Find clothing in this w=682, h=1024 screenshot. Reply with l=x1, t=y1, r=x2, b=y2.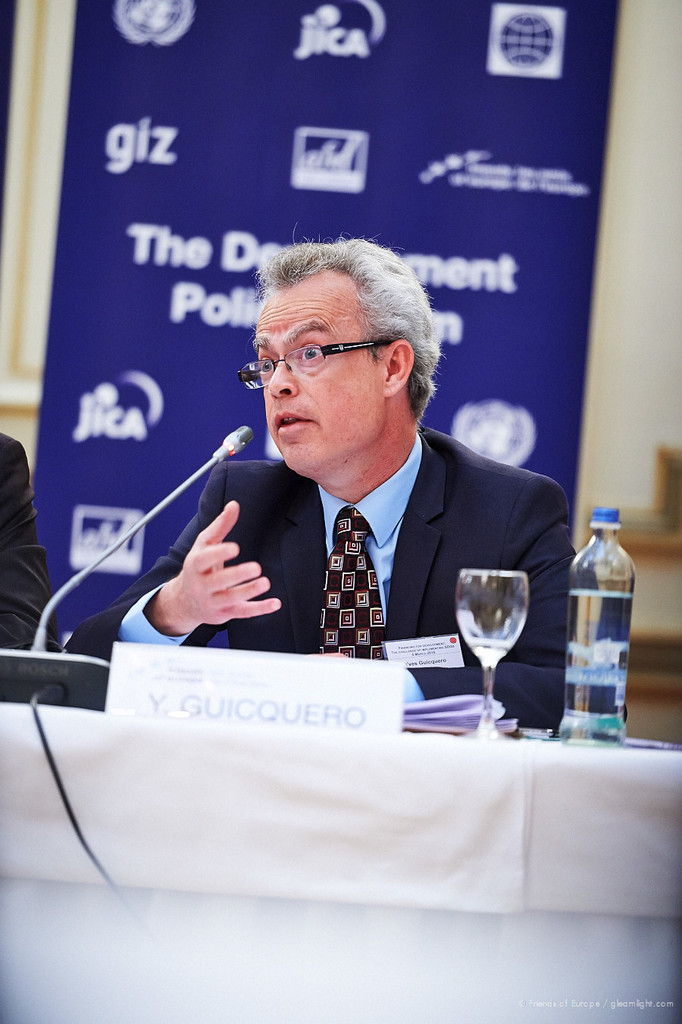
l=46, t=403, r=575, b=717.
